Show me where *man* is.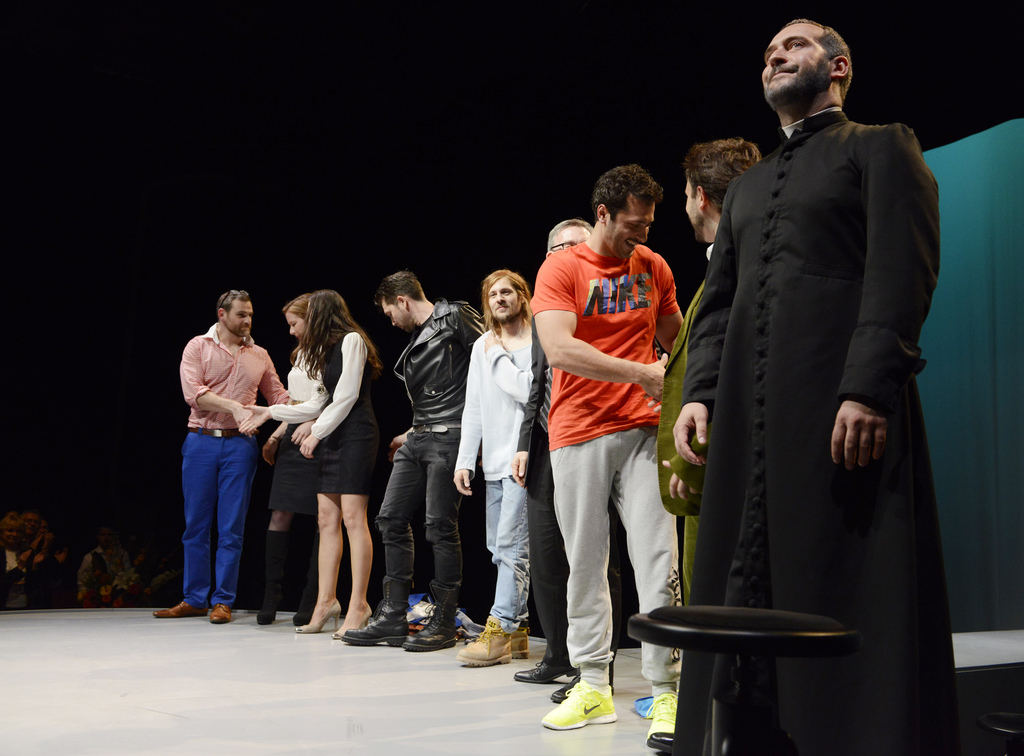
*man* is at <box>150,284,291,623</box>.
